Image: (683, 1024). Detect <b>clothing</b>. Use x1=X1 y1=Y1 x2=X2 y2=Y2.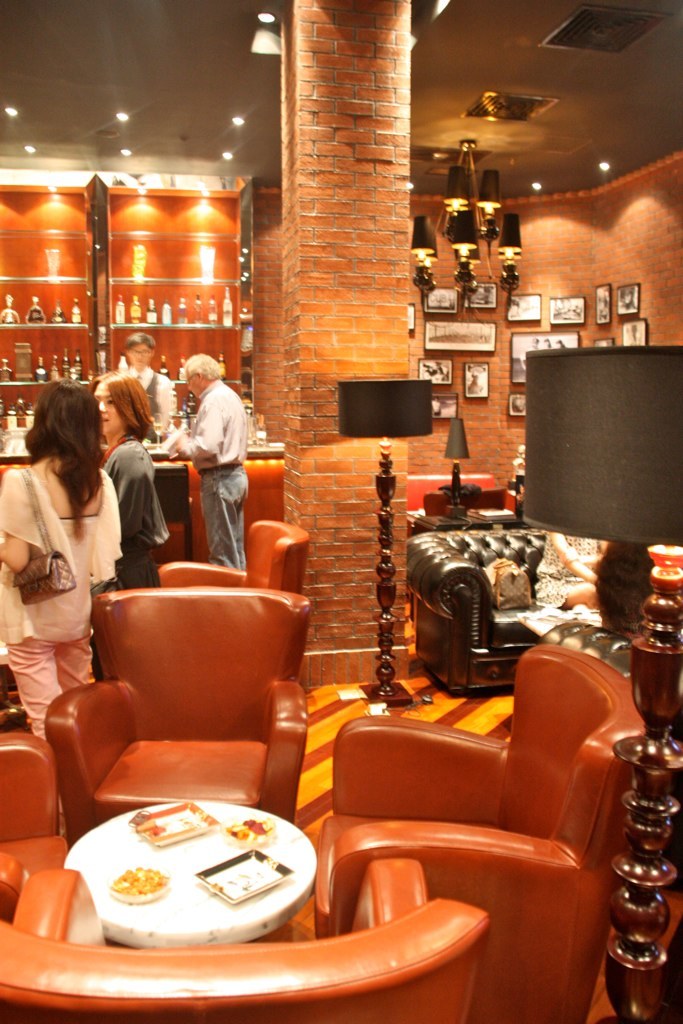
x1=129 y1=362 x2=175 y2=446.
